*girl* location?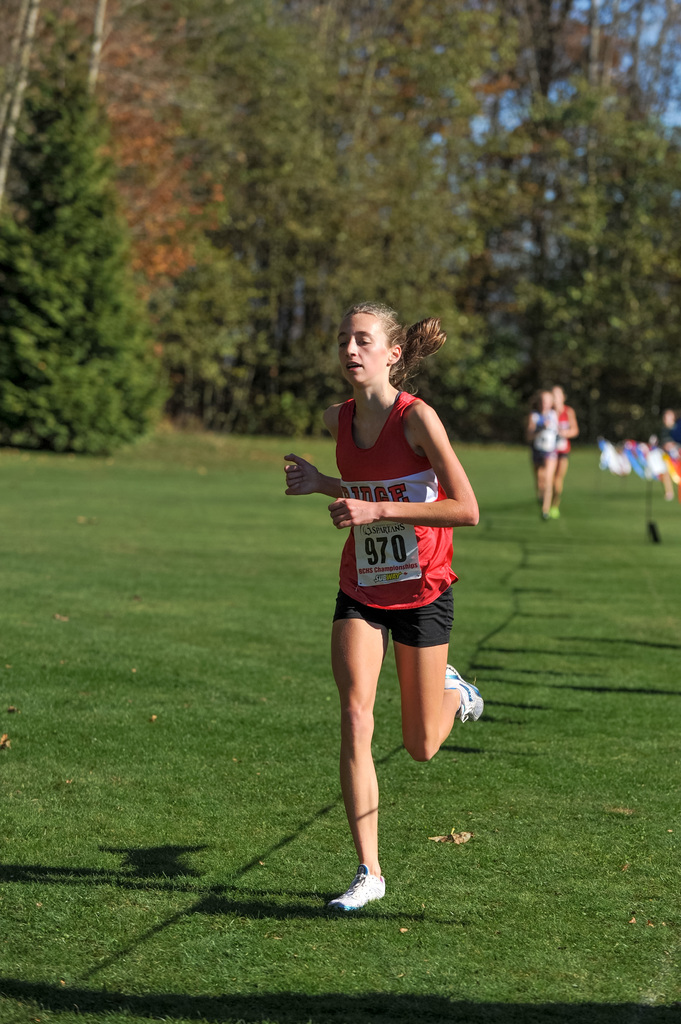
(284, 301, 481, 915)
